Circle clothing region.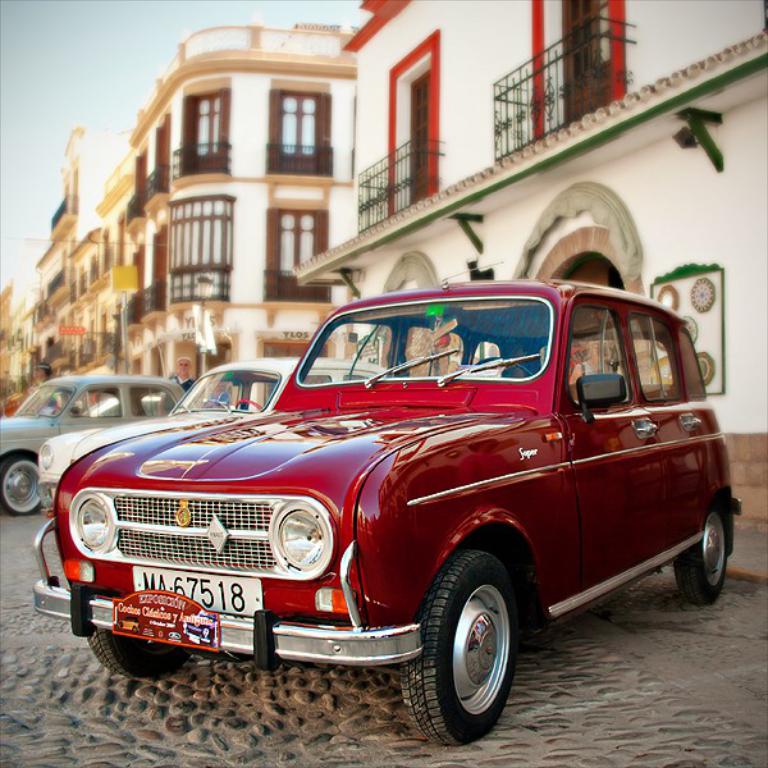
Region: (173,374,196,392).
